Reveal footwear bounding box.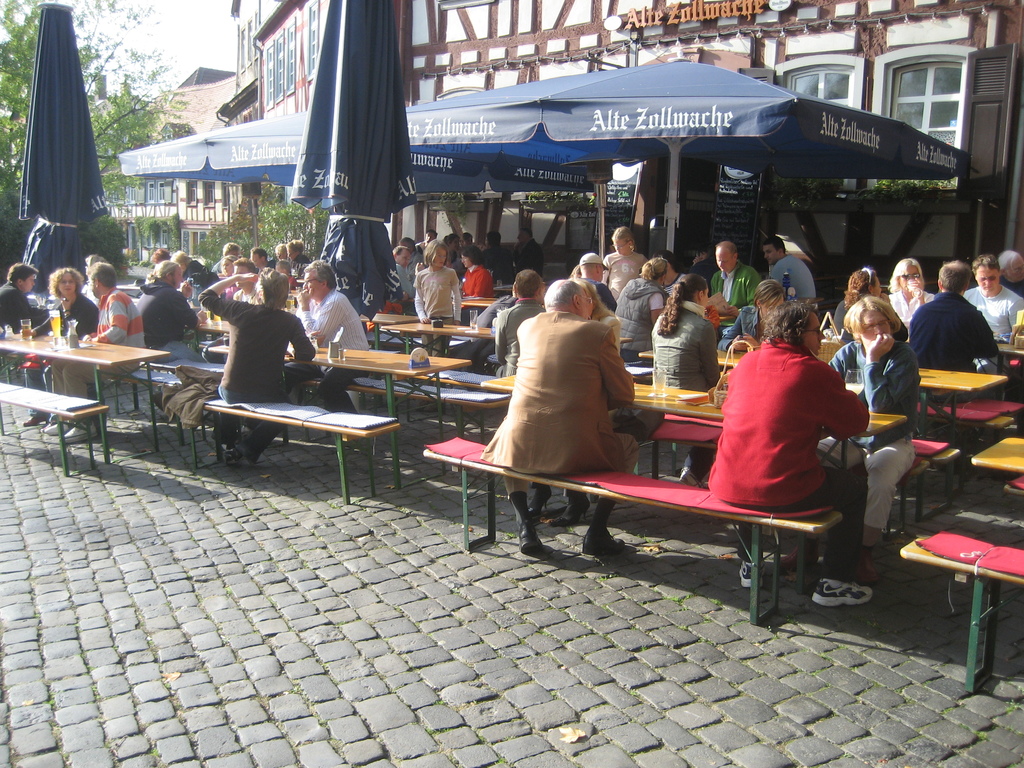
Revealed: <box>861,543,881,585</box>.
